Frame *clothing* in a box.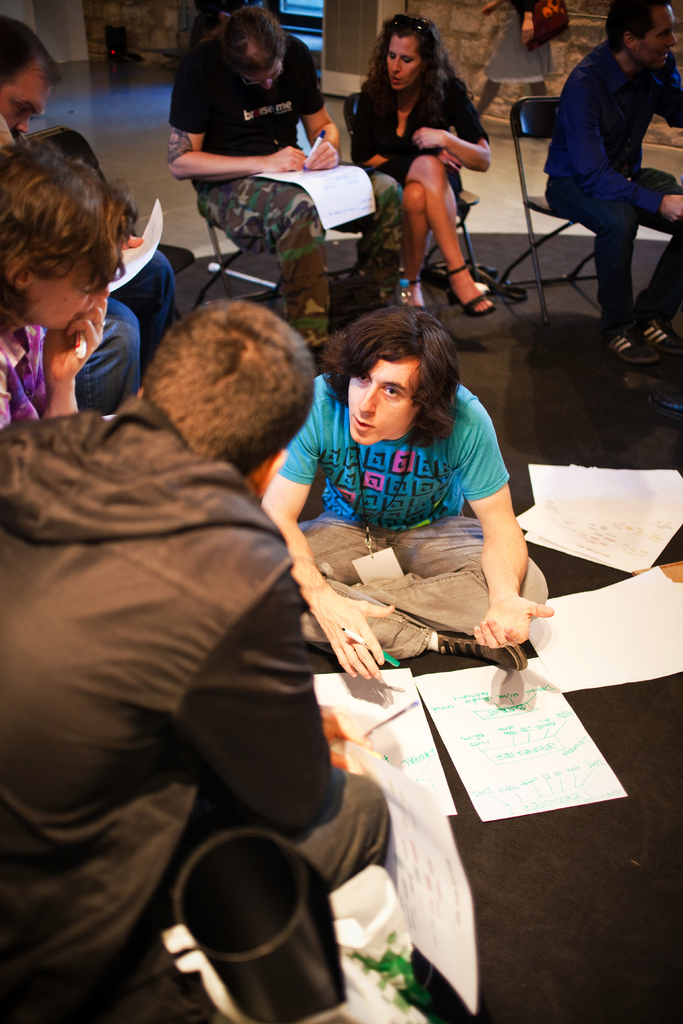
[x1=133, y1=245, x2=182, y2=335].
